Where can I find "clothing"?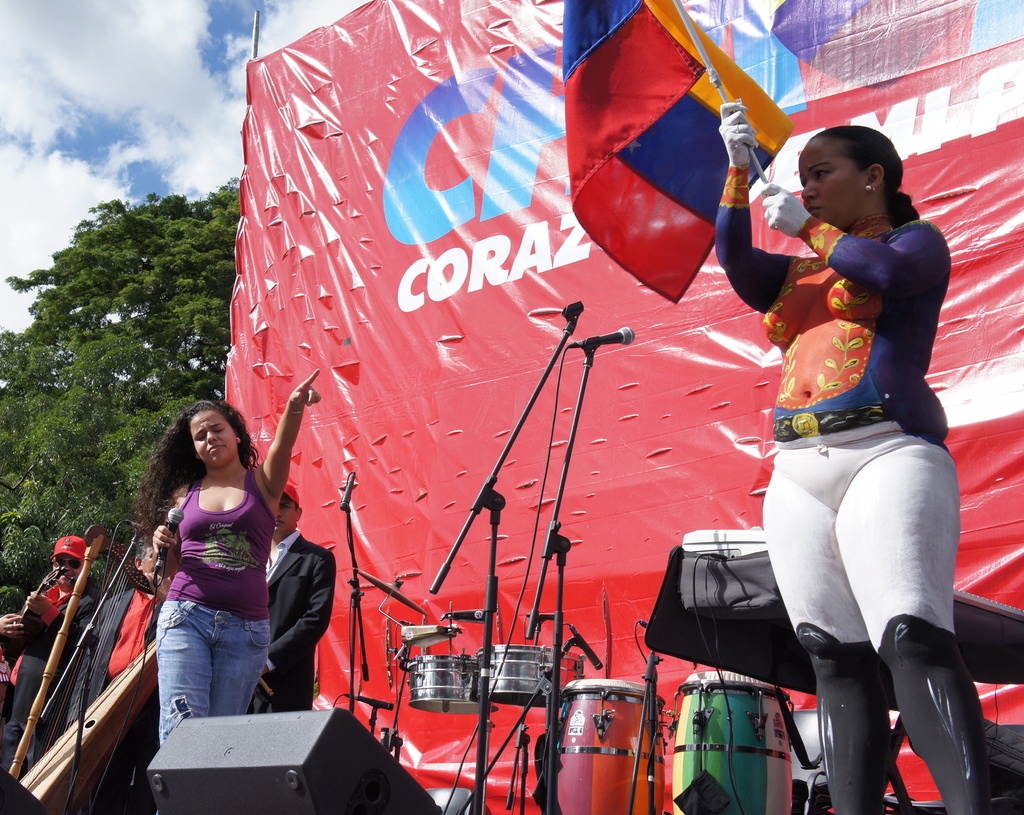
You can find it at 701, 199, 970, 808.
